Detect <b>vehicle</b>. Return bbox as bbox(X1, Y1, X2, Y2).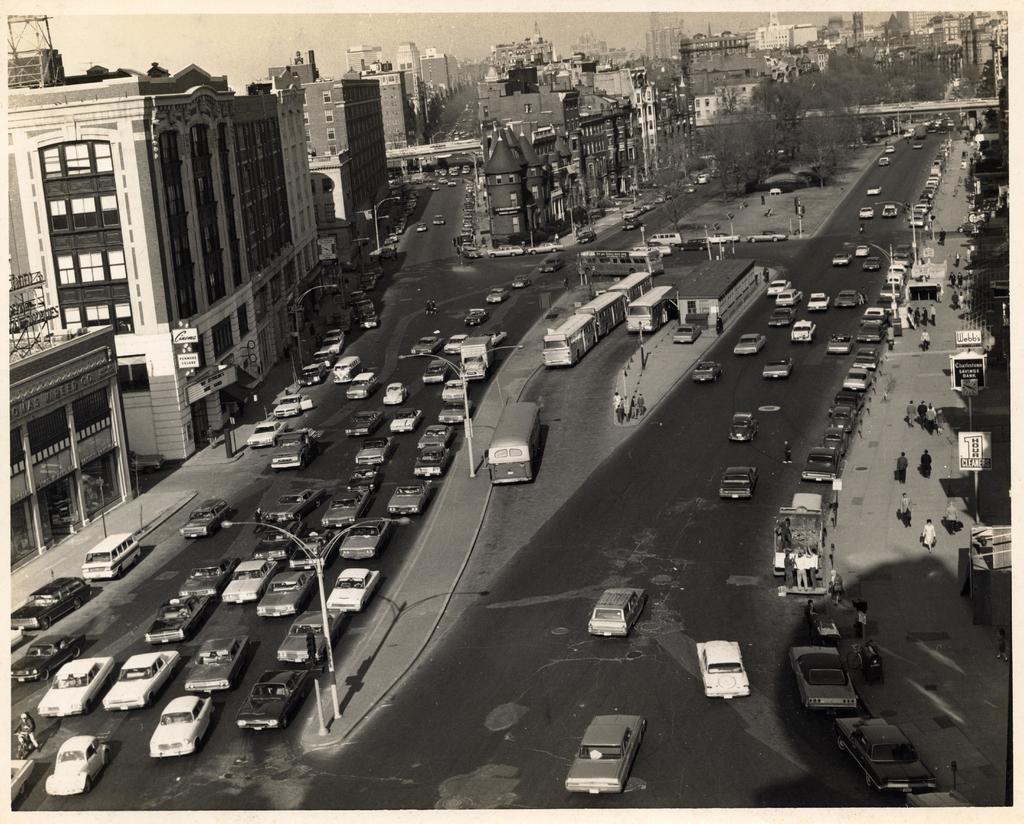
bbox(256, 517, 305, 561).
